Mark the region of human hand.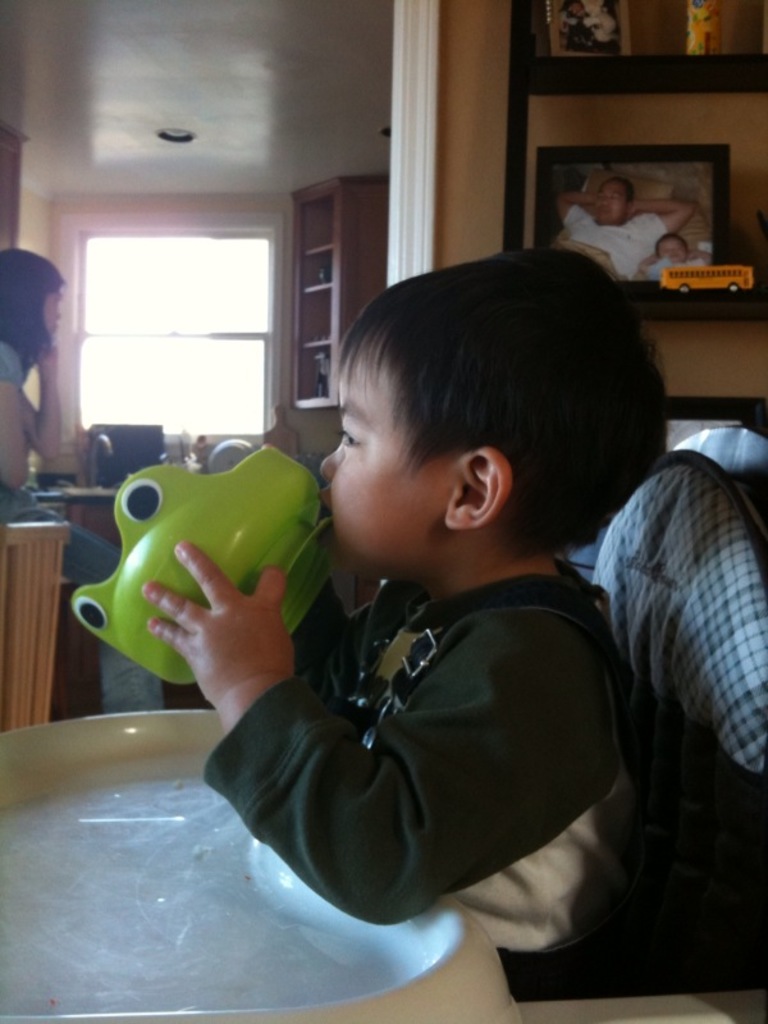
Region: bbox=(649, 251, 658, 264).
